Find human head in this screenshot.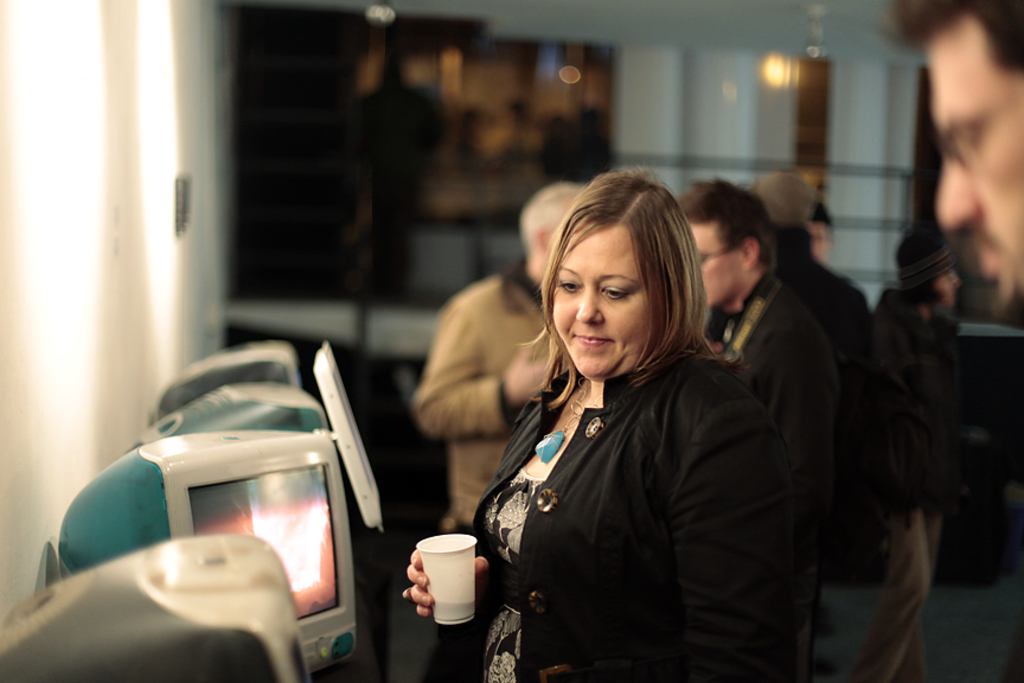
The bounding box for human head is 877/0/1023/323.
